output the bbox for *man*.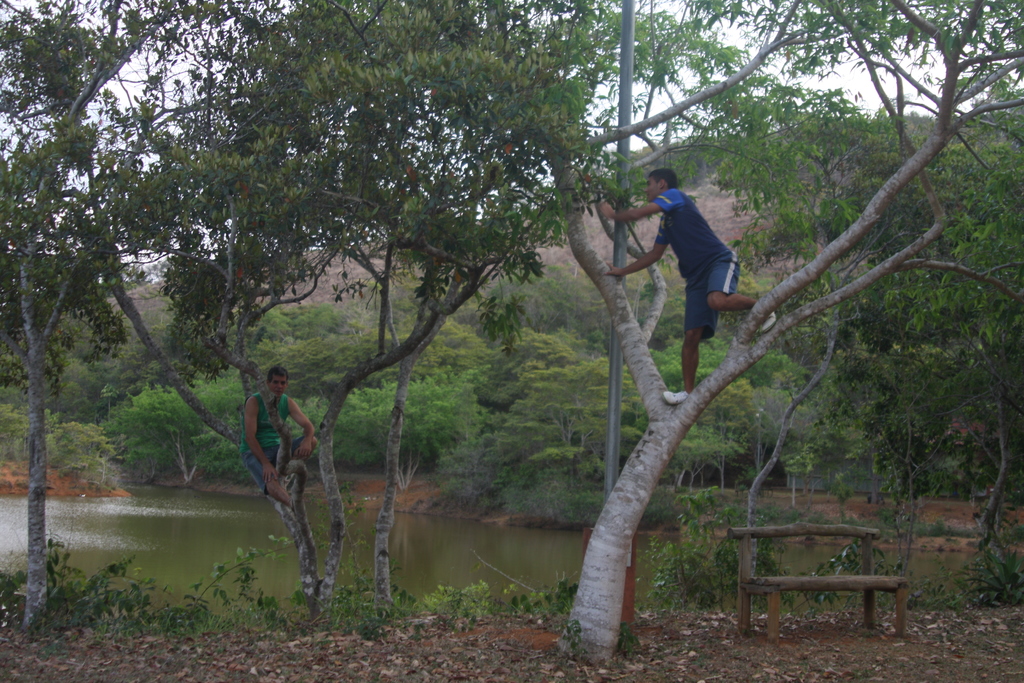
x1=608, y1=163, x2=757, y2=404.
